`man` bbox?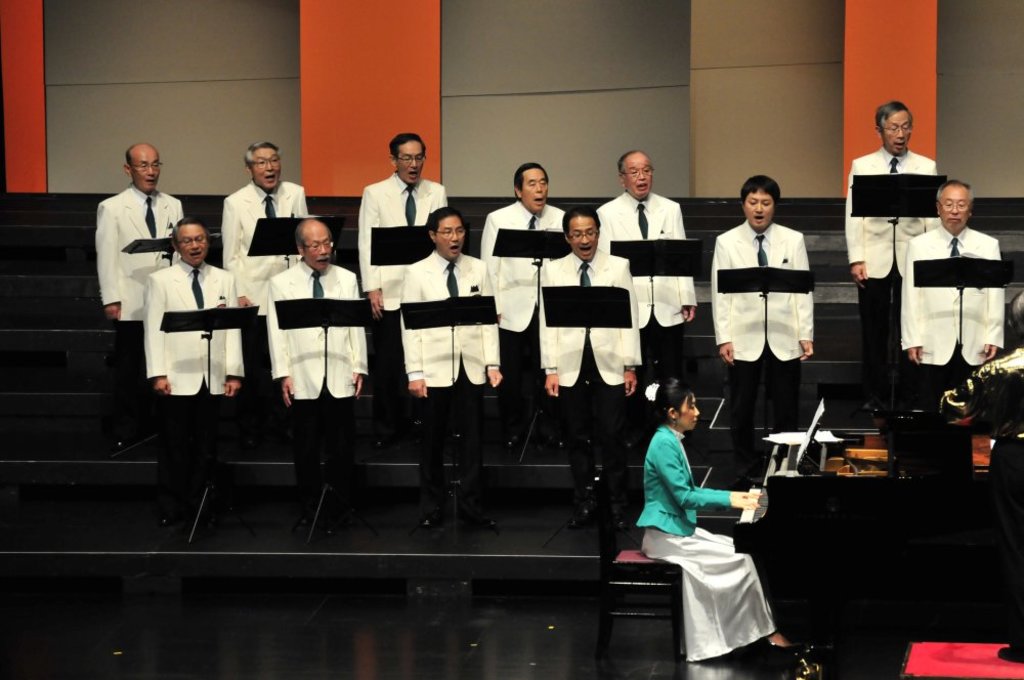
box=[266, 217, 358, 520]
